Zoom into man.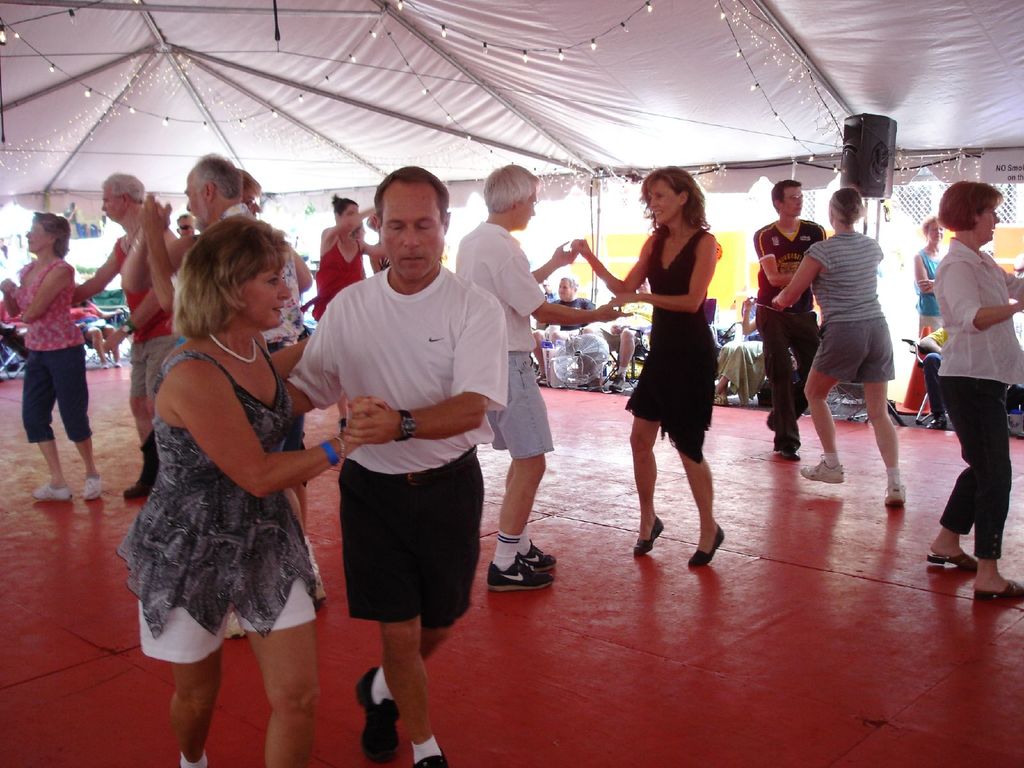
Zoom target: x1=529, y1=287, x2=621, y2=374.
